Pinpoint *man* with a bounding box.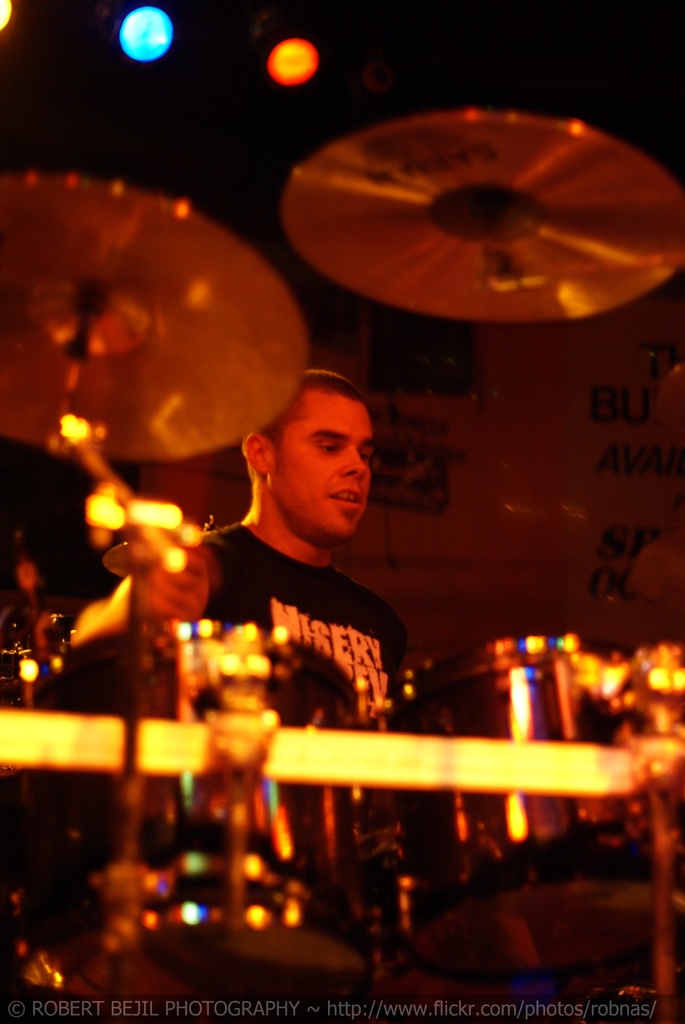
locate(194, 371, 413, 719).
